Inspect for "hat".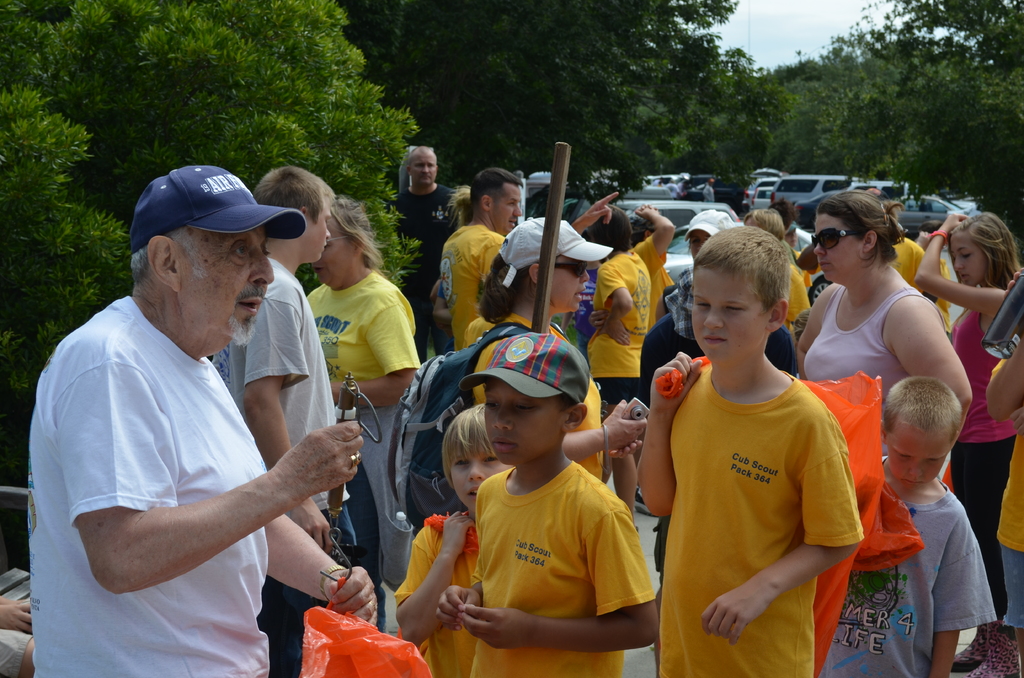
Inspection: region(500, 216, 614, 272).
